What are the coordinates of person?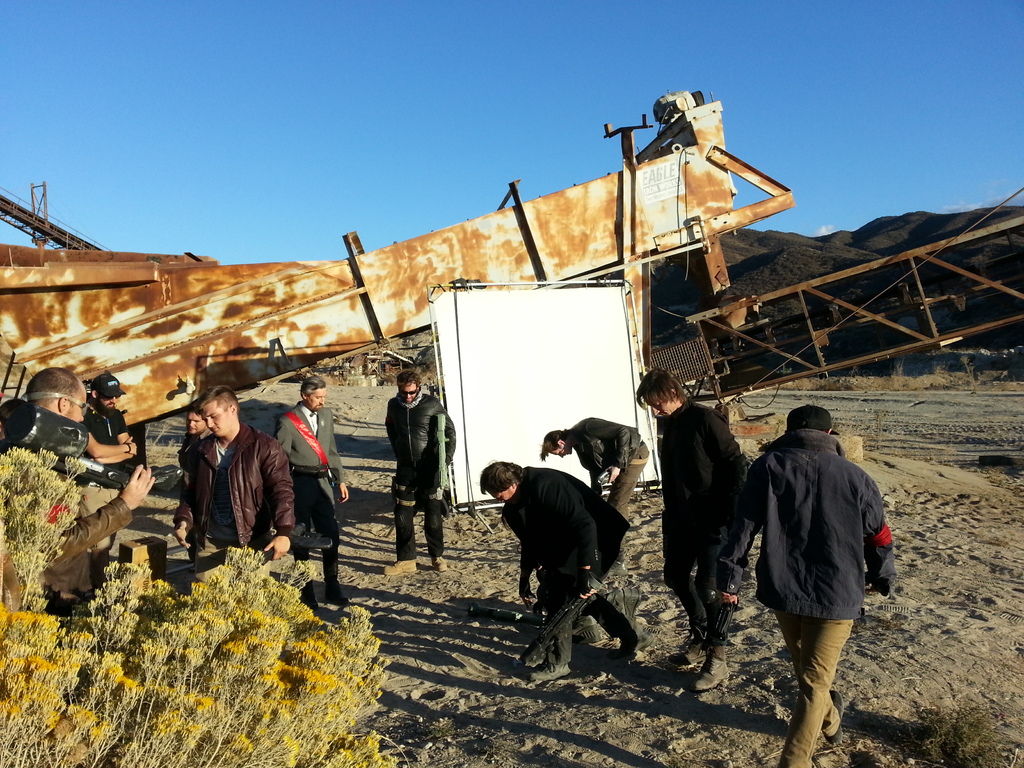
bbox=[704, 397, 897, 767].
